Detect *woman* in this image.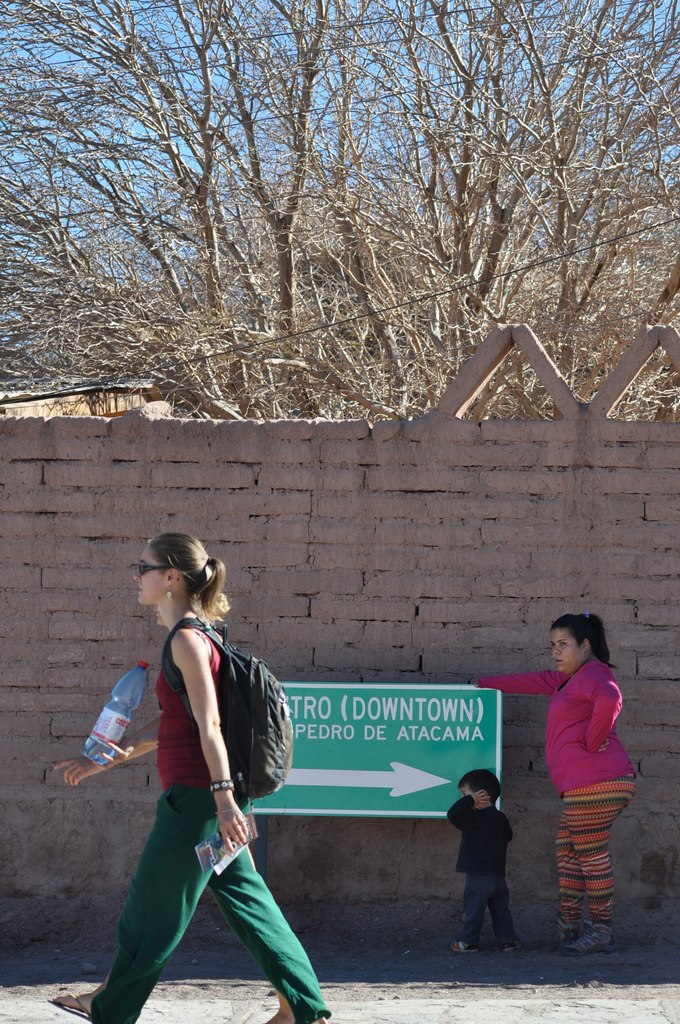
Detection: {"x1": 471, "y1": 614, "x2": 634, "y2": 956}.
